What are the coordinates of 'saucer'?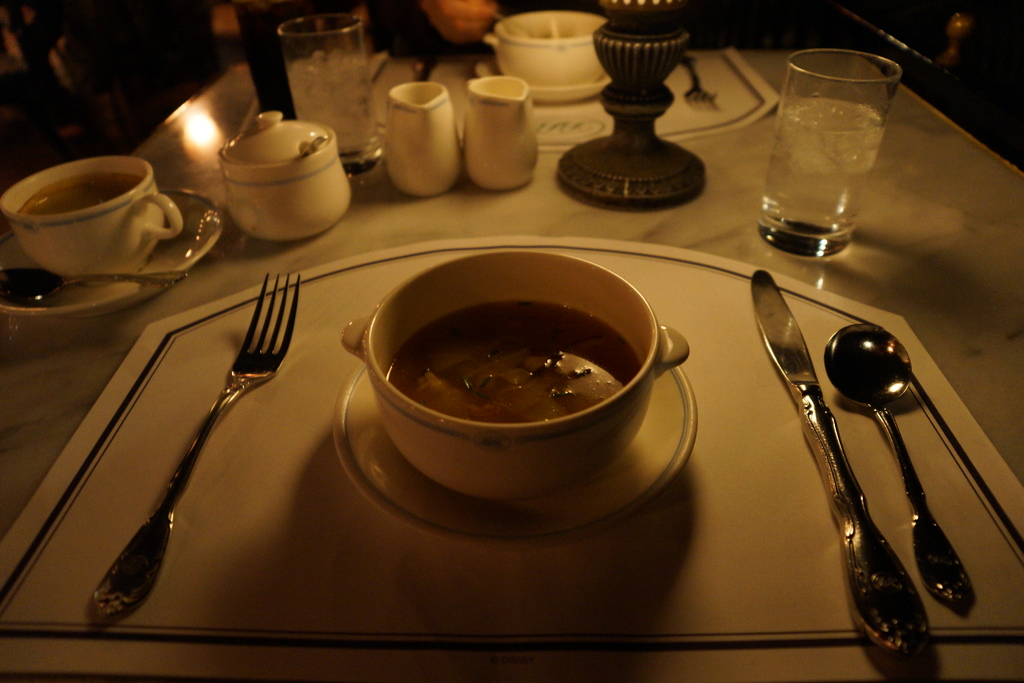
locate(328, 358, 698, 550).
